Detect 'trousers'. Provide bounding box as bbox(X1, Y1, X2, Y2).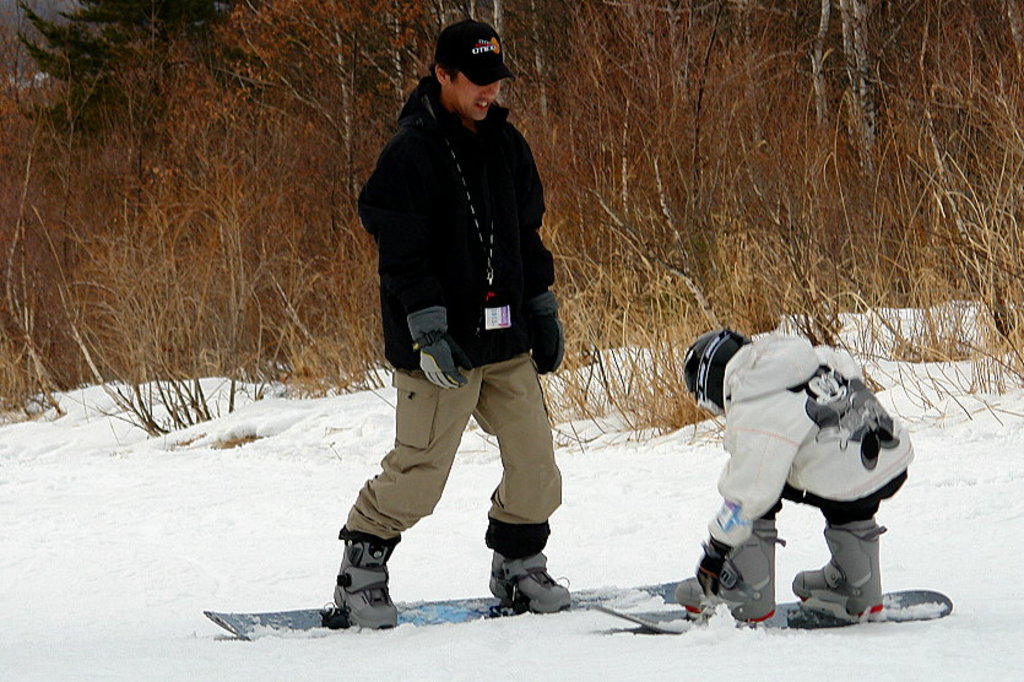
bbox(363, 368, 578, 590).
